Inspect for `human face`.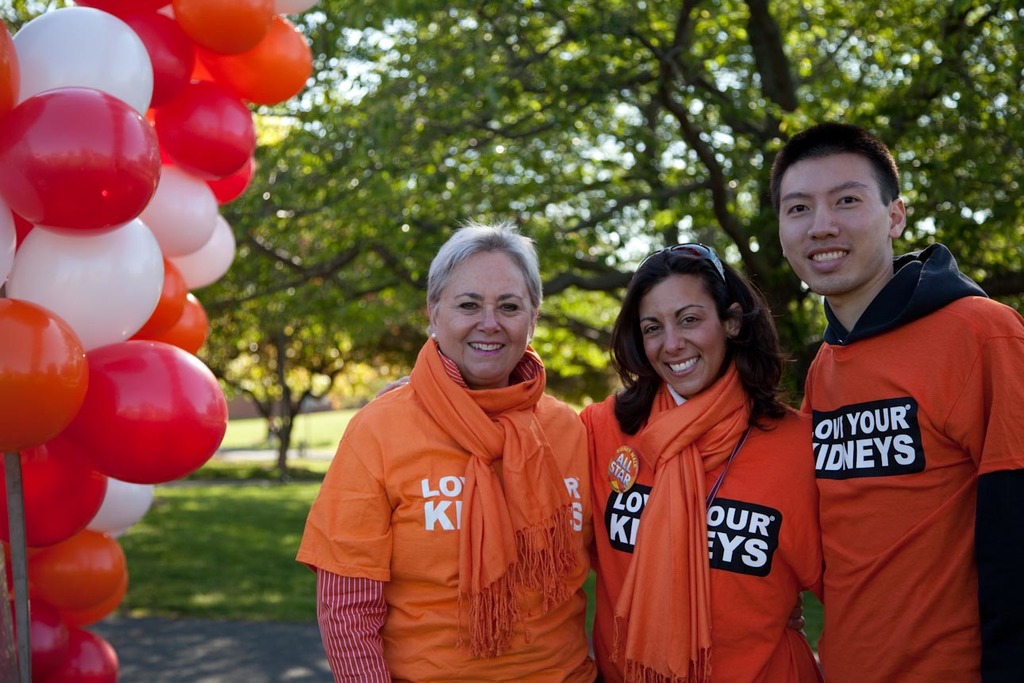
Inspection: (641,276,722,396).
